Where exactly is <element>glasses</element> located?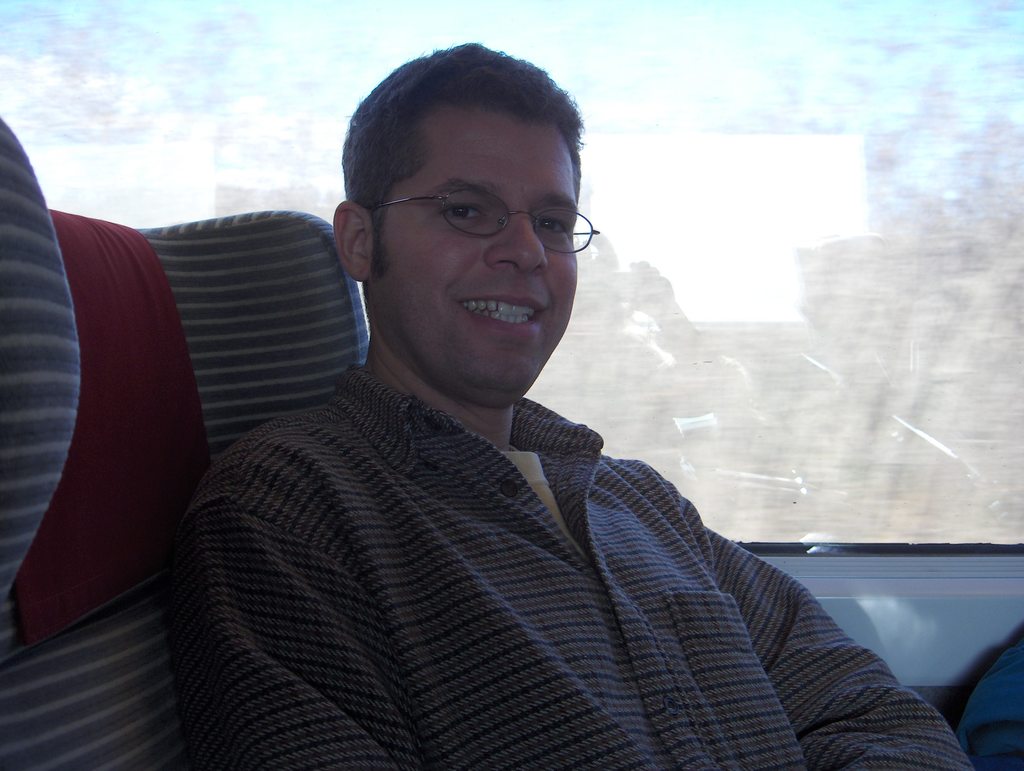
Its bounding box is (369,175,588,242).
